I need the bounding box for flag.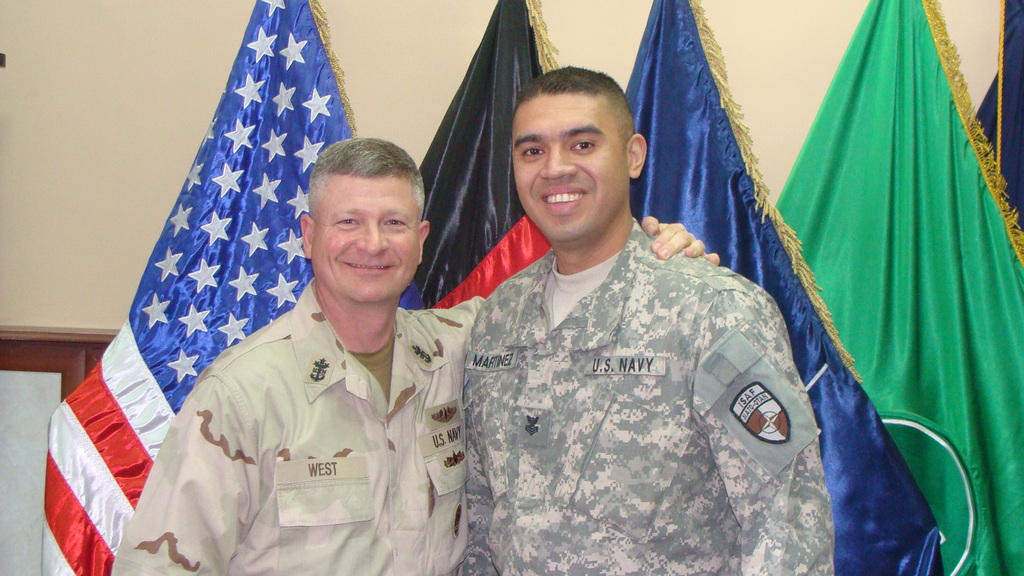
Here it is: rect(417, 0, 563, 310).
